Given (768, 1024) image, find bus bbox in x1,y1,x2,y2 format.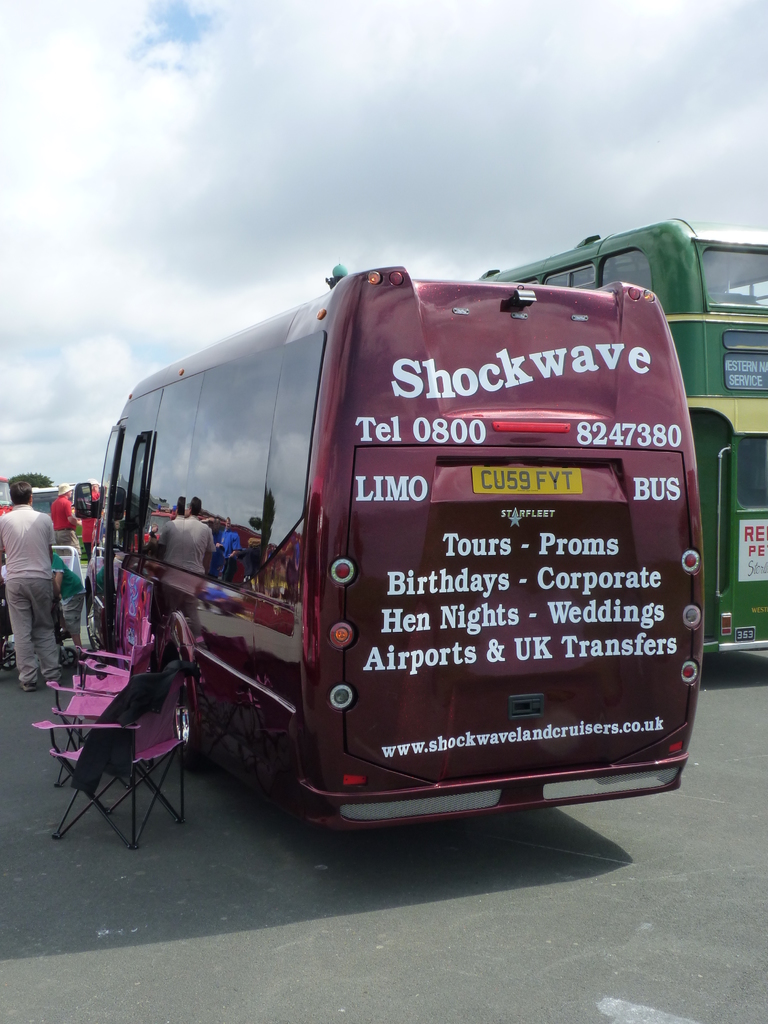
60,254,707,817.
